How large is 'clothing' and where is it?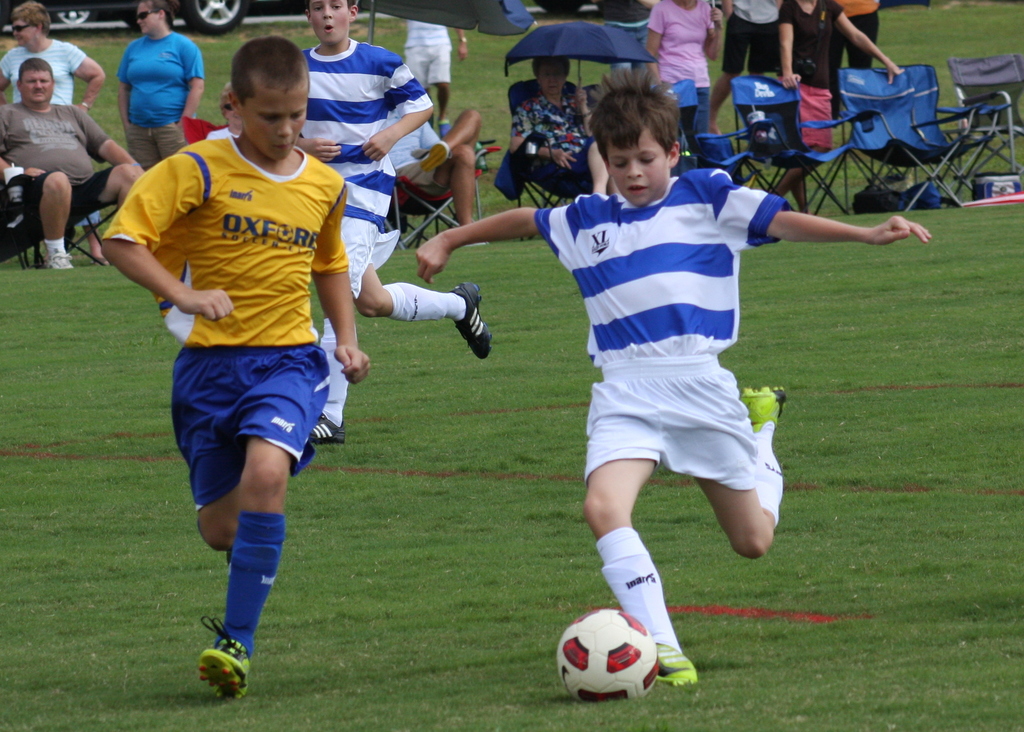
Bounding box: {"x1": 780, "y1": 0, "x2": 848, "y2": 148}.
